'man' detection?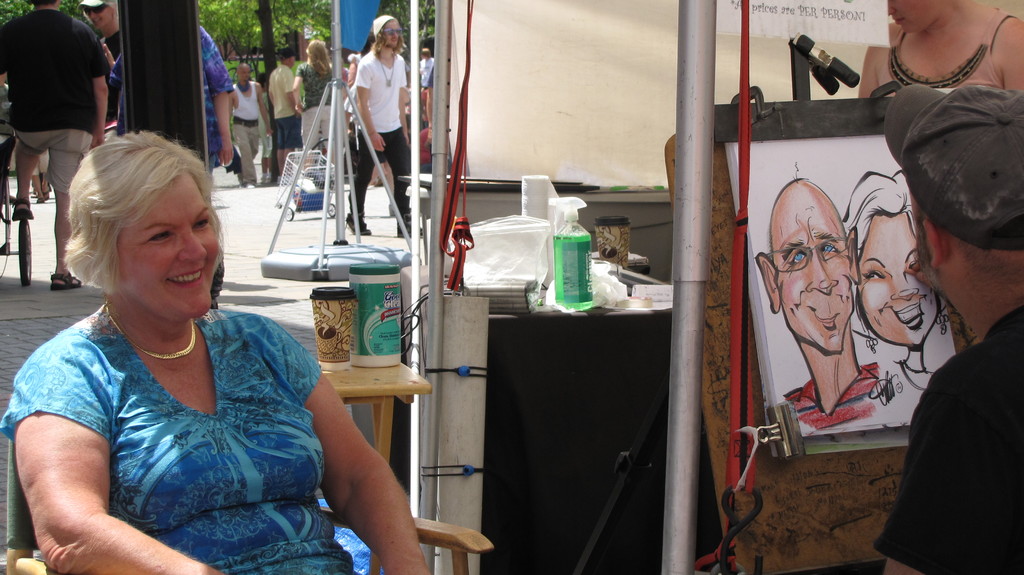
344, 13, 427, 238
